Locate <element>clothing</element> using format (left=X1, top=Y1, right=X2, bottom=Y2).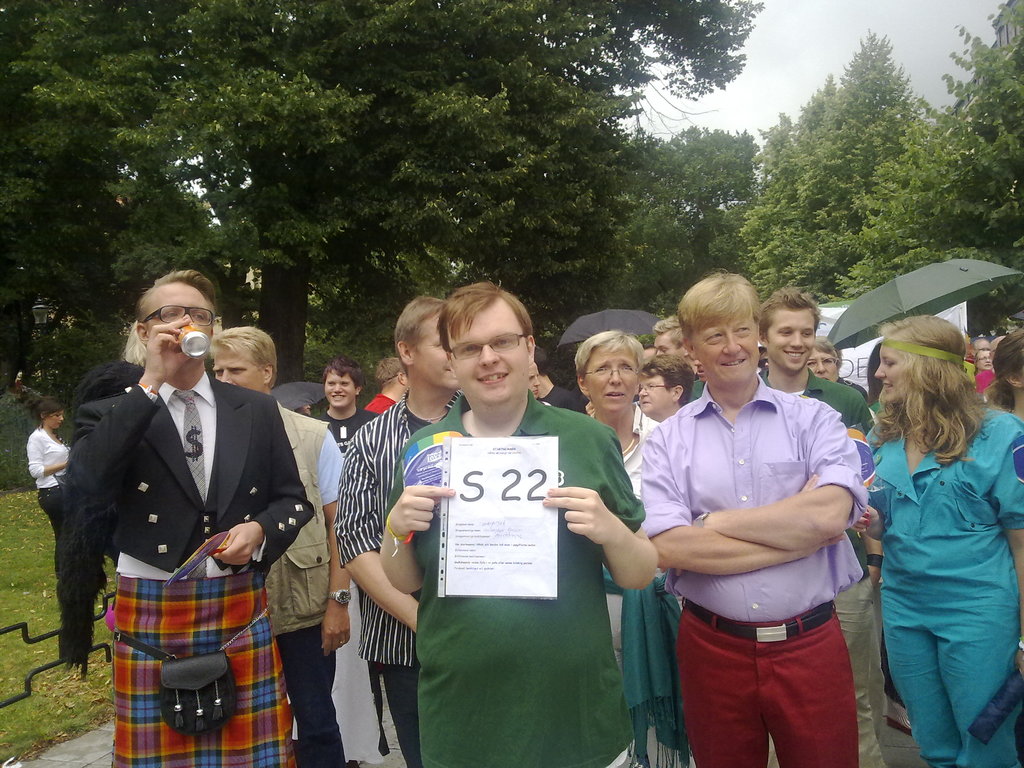
(left=865, top=400, right=1016, bottom=732).
